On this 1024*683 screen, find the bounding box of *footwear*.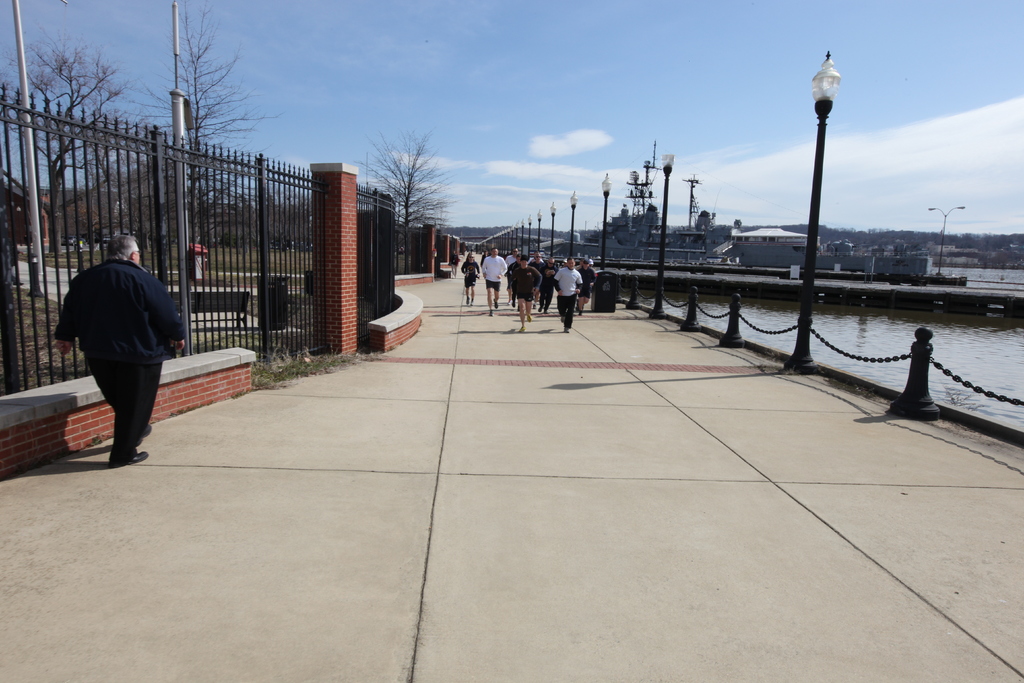
Bounding box: <box>510,301,514,305</box>.
